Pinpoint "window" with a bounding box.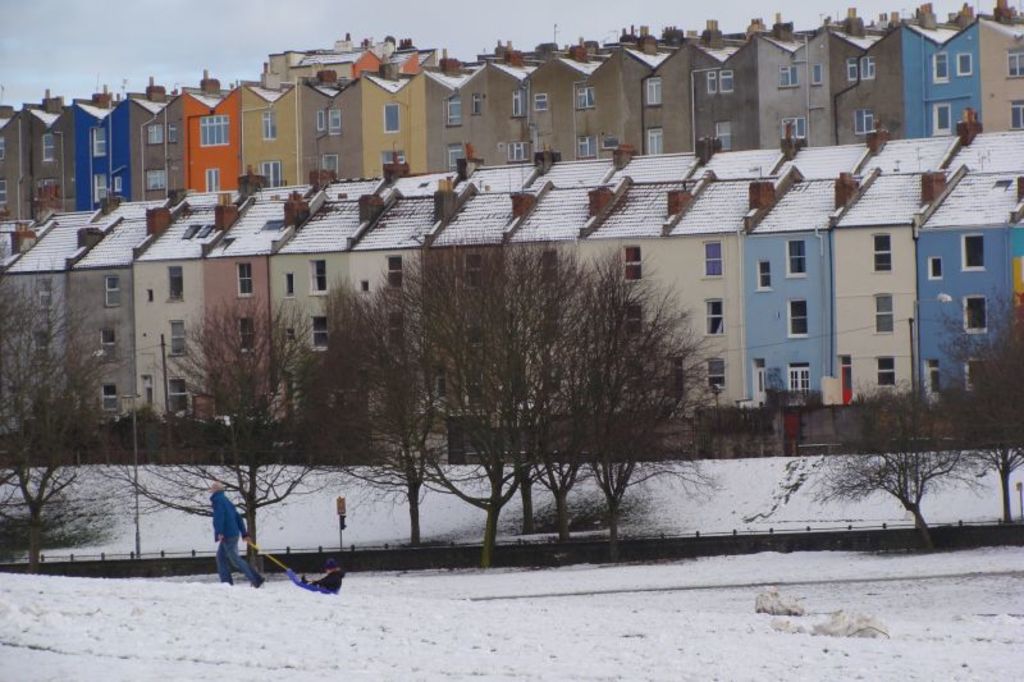
locate(42, 137, 55, 159).
